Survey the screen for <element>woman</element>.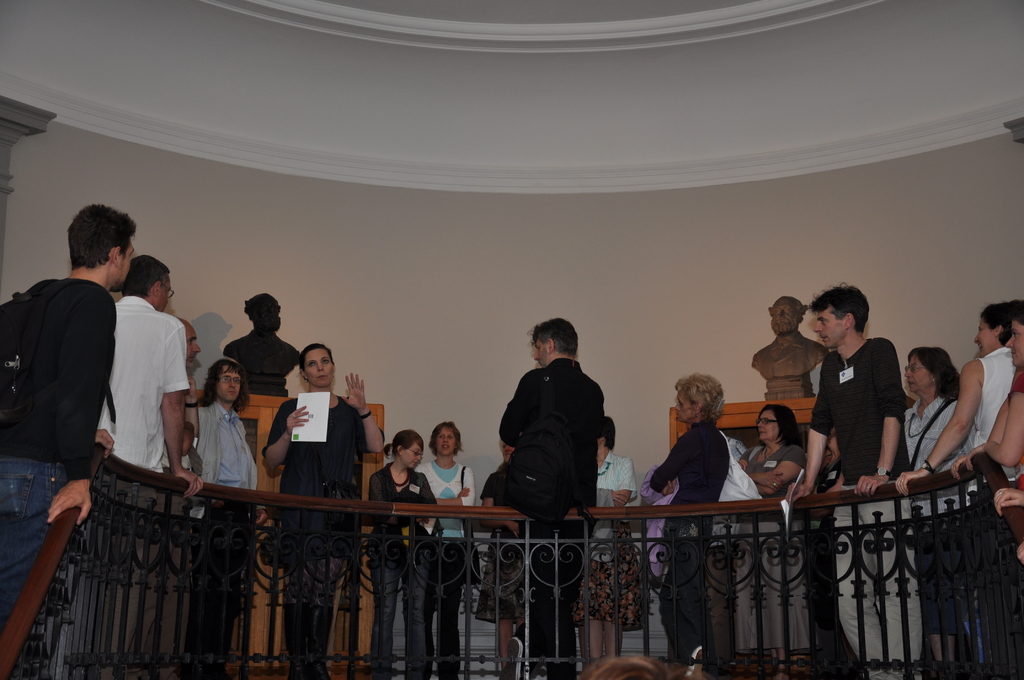
Survey found: bbox=[481, 437, 534, 679].
